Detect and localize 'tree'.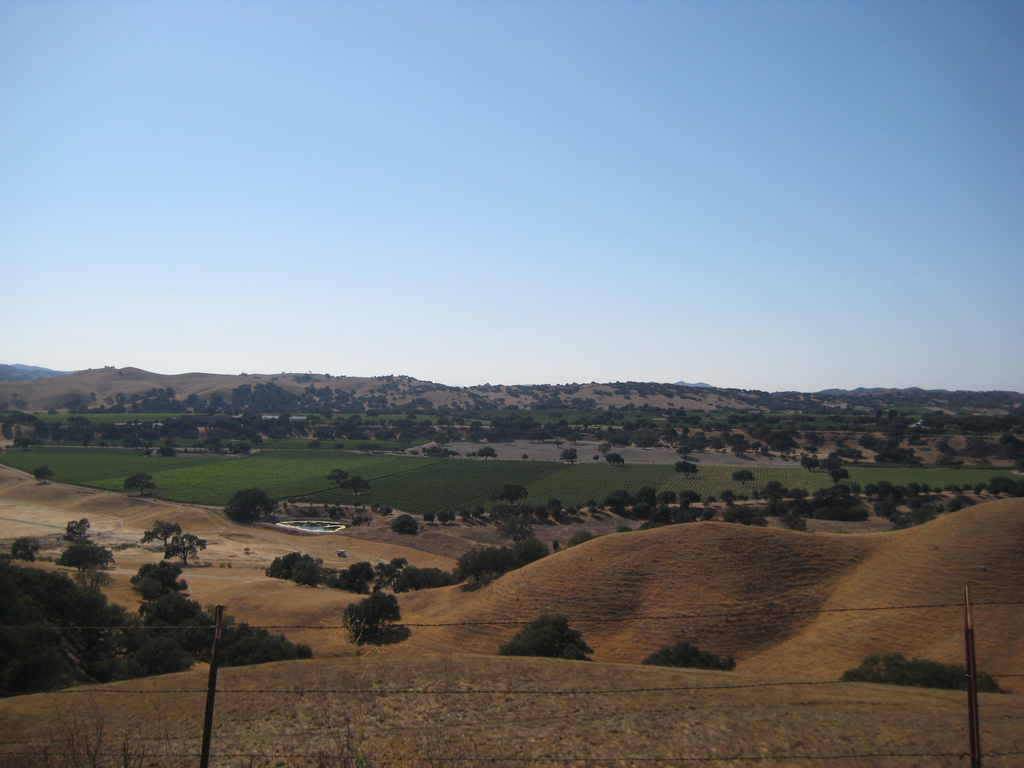
Localized at crop(332, 557, 456, 593).
